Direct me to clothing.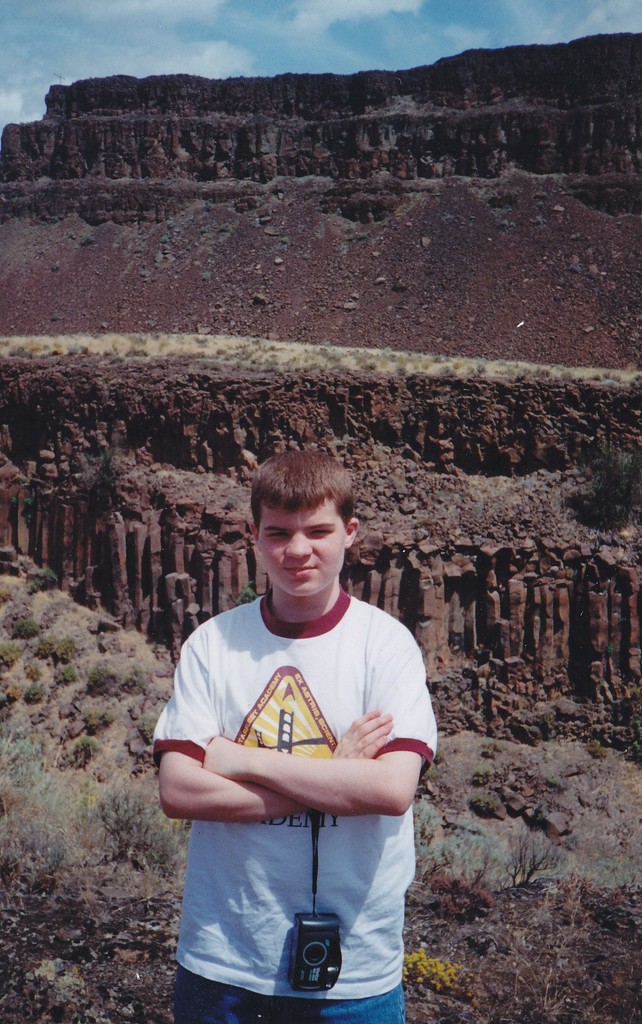
Direction: (172,972,403,1023).
